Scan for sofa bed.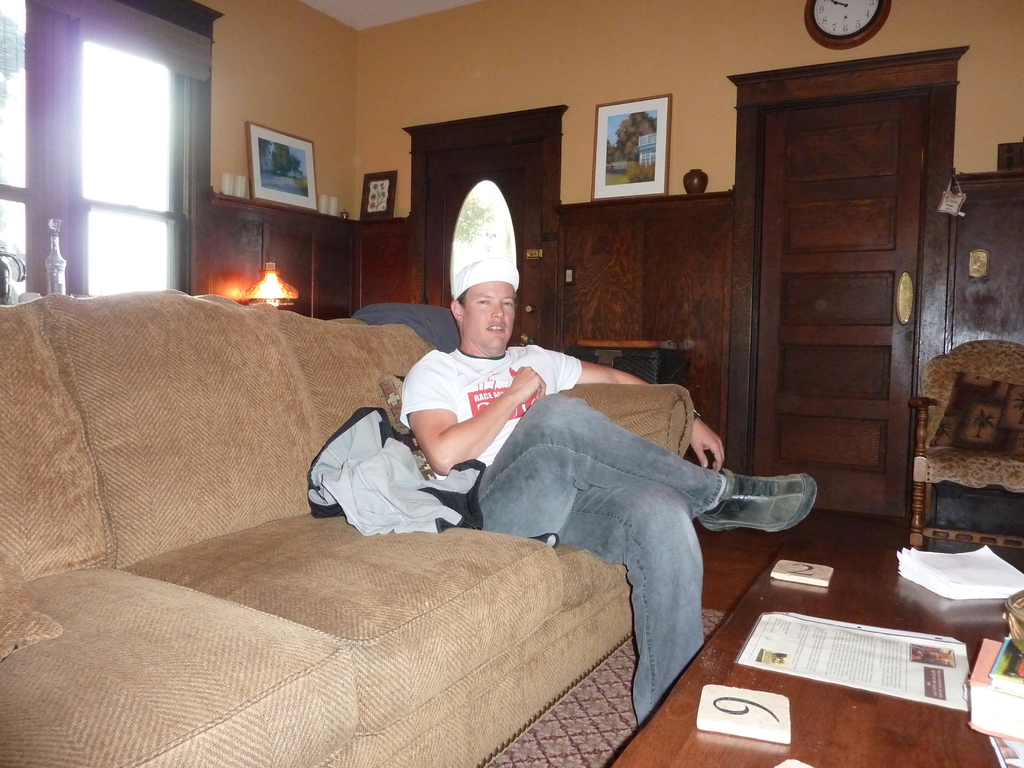
Scan result: x1=1, y1=285, x2=690, y2=767.
